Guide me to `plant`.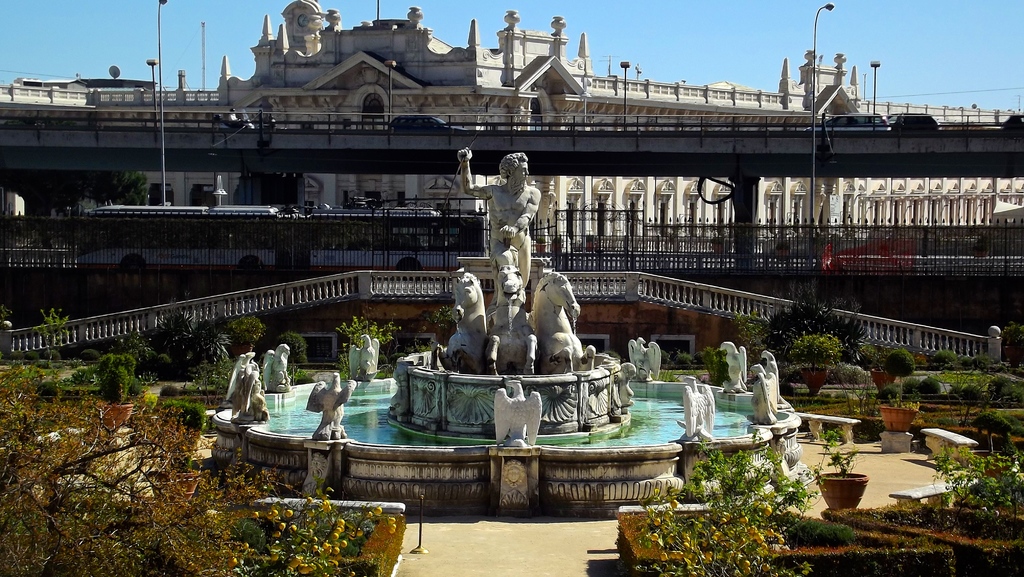
Guidance: 924:343:961:371.
